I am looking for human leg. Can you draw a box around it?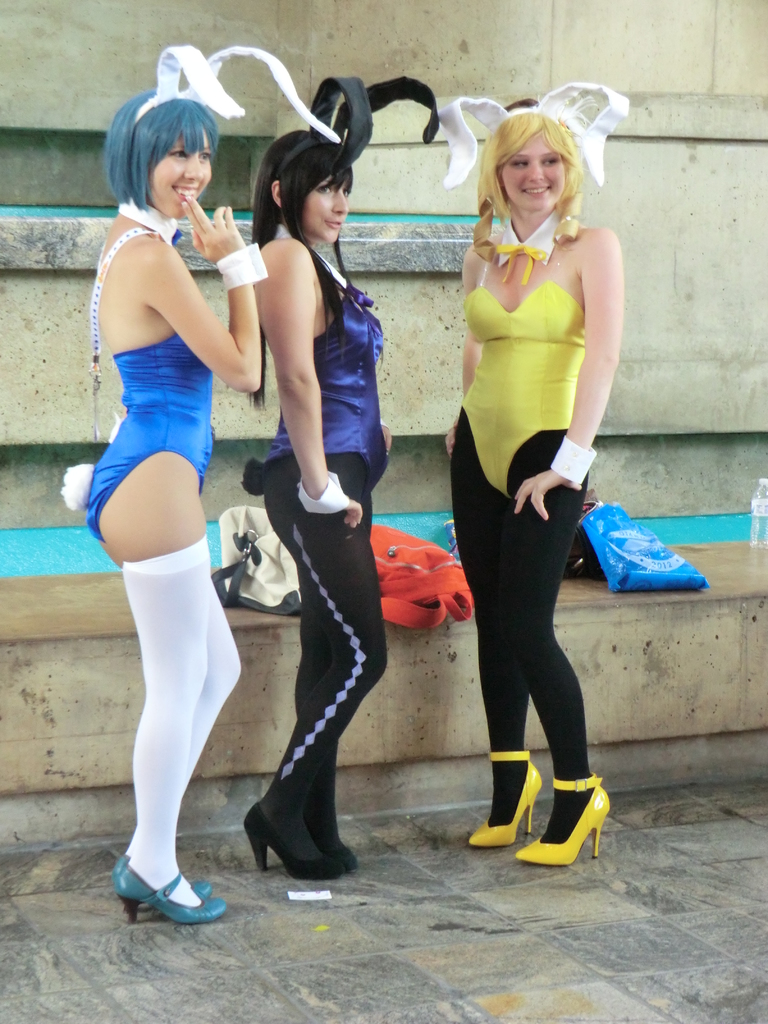
Sure, the bounding box is (453,424,543,847).
